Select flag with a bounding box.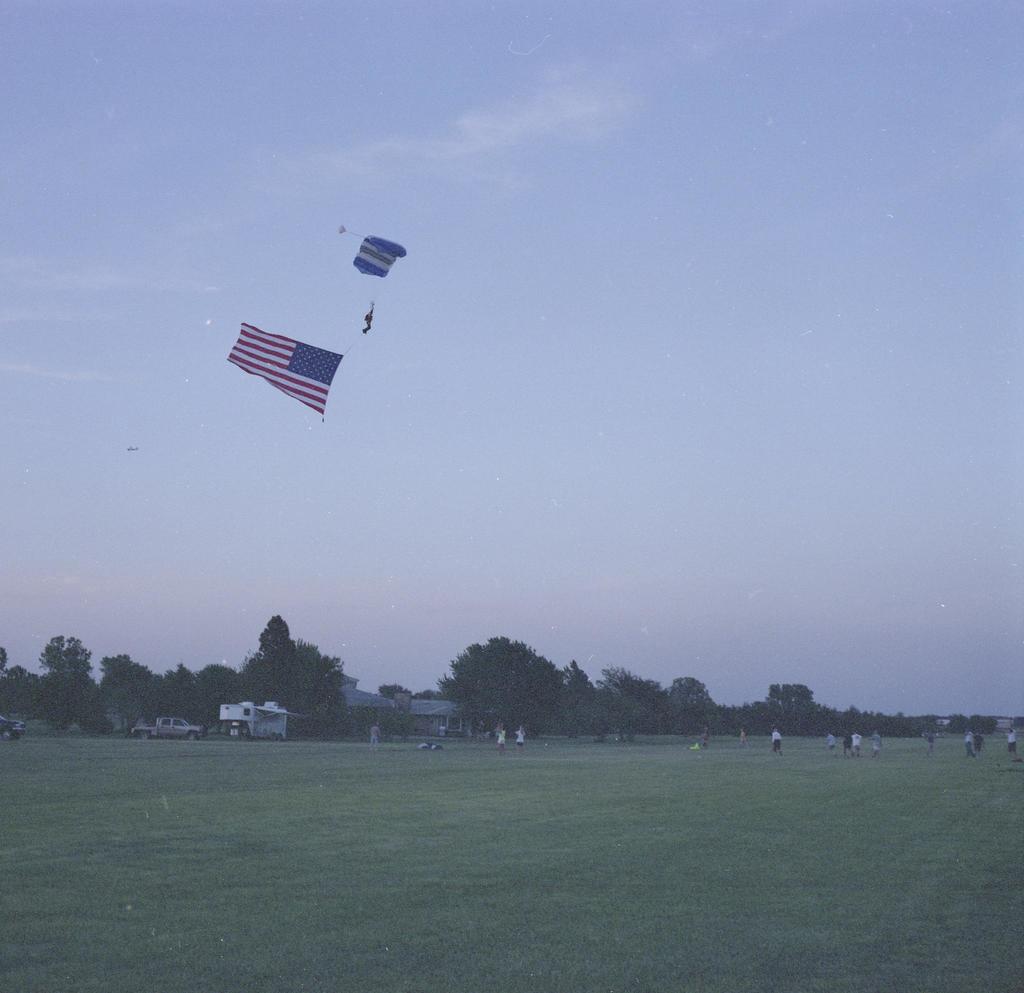
353 235 403 277.
